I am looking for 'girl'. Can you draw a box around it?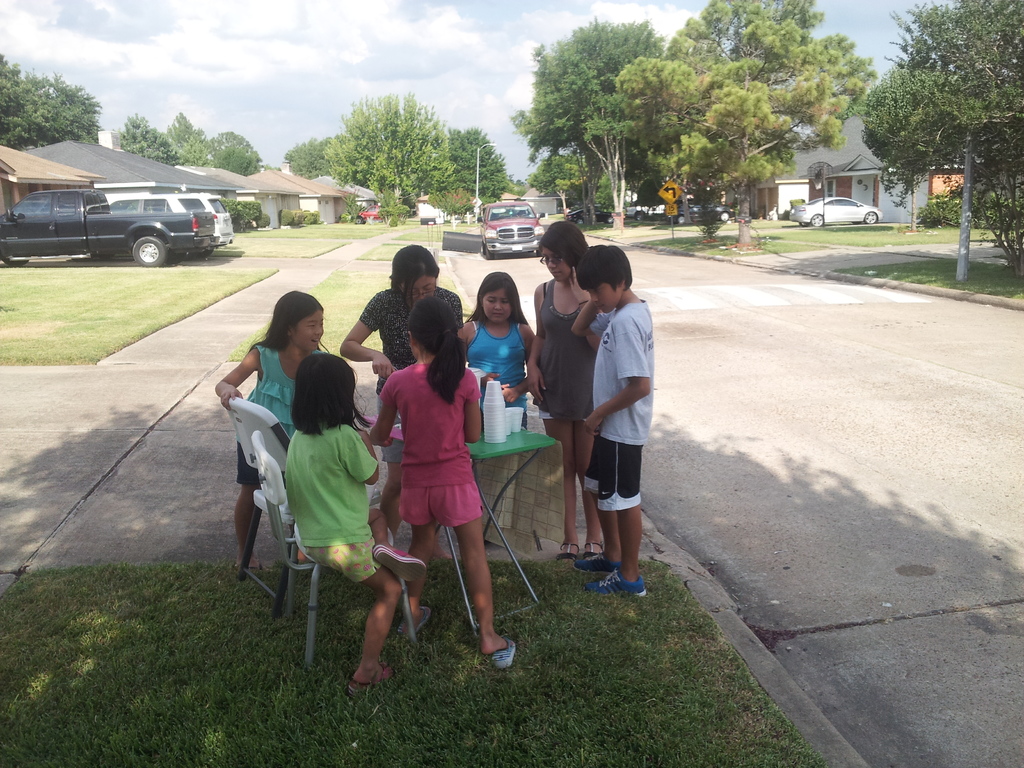
Sure, the bounding box is {"left": 529, "top": 221, "right": 603, "bottom": 561}.
